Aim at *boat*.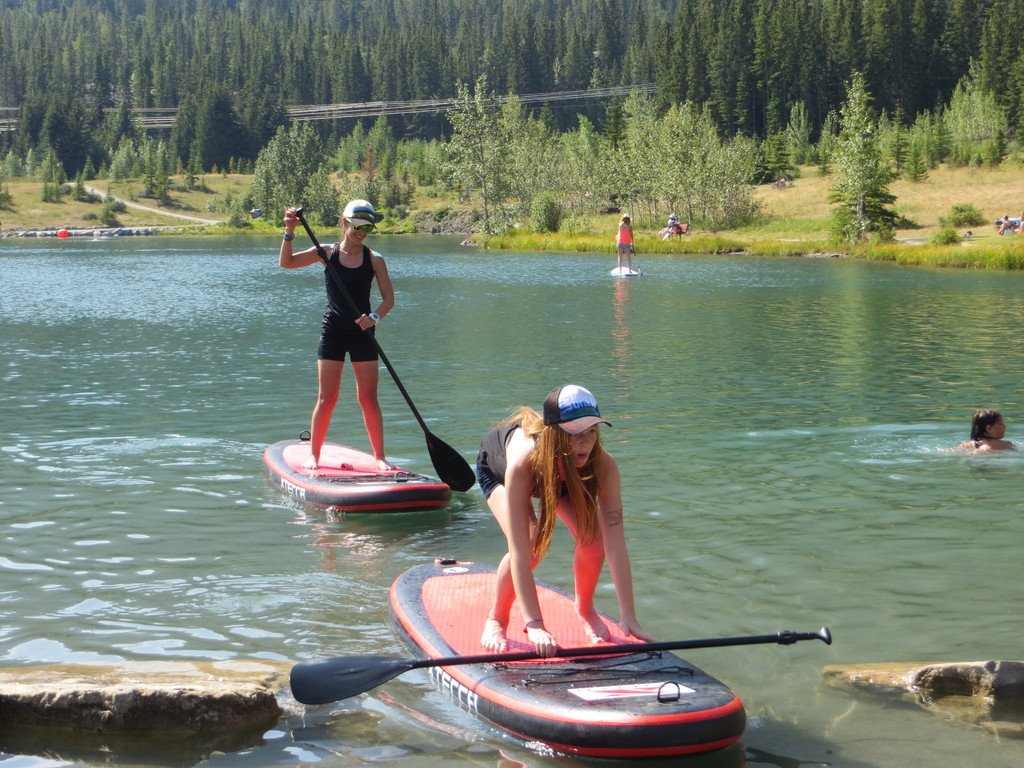
Aimed at select_region(259, 434, 452, 520).
